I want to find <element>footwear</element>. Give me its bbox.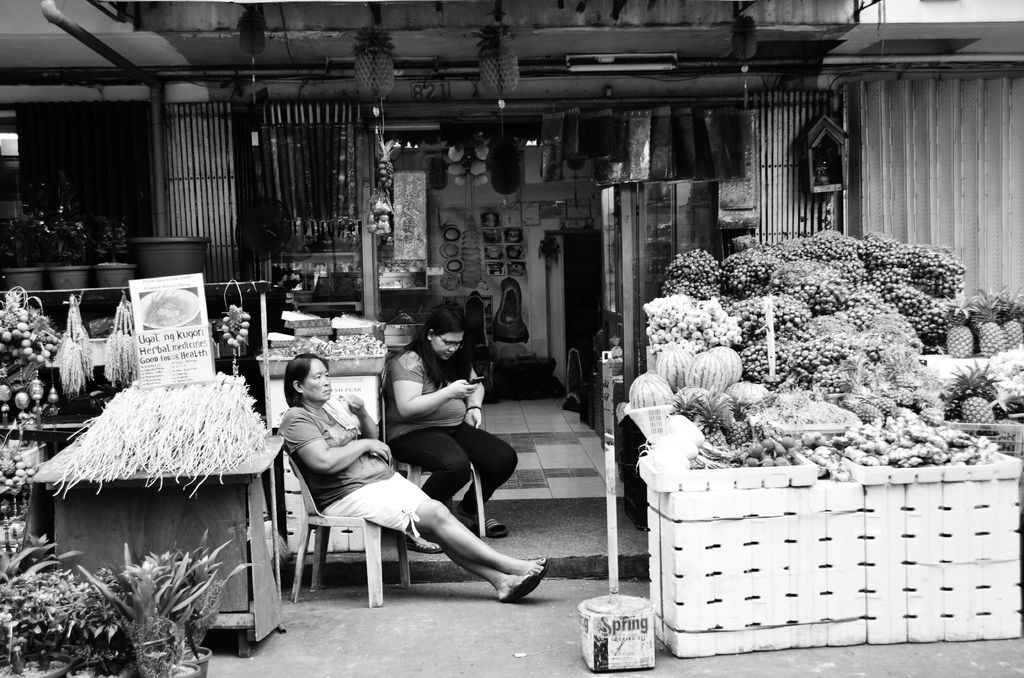
(482, 515, 512, 538).
